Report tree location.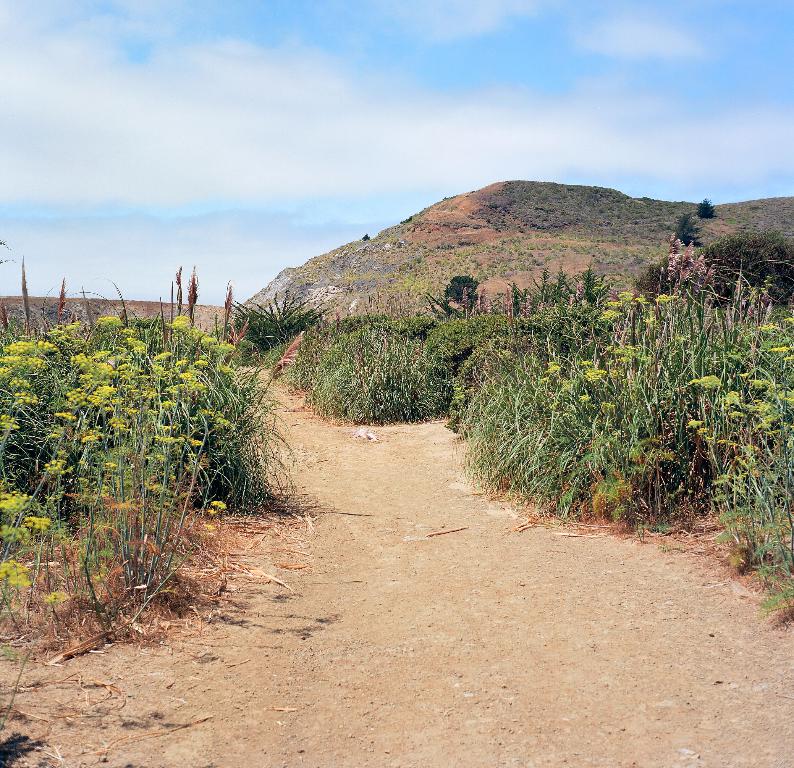
Report: {"left": 362, "top": 232, "right": 373, "bottom": 242}.
